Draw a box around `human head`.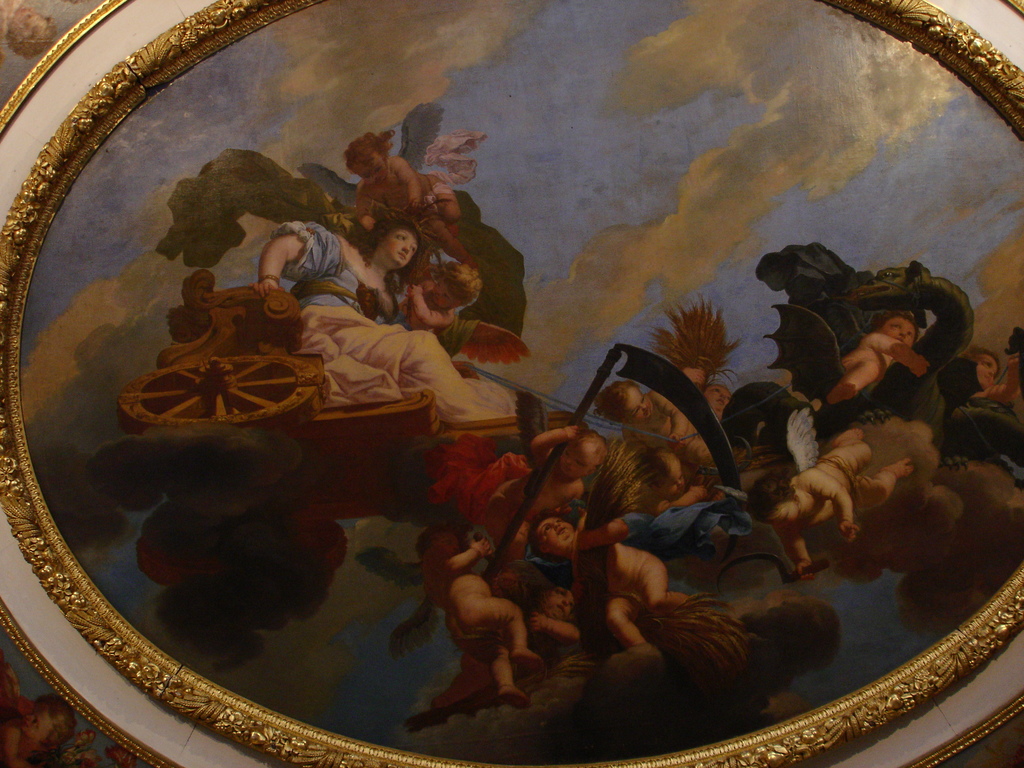
BBox(640, 451, 686, 502).
